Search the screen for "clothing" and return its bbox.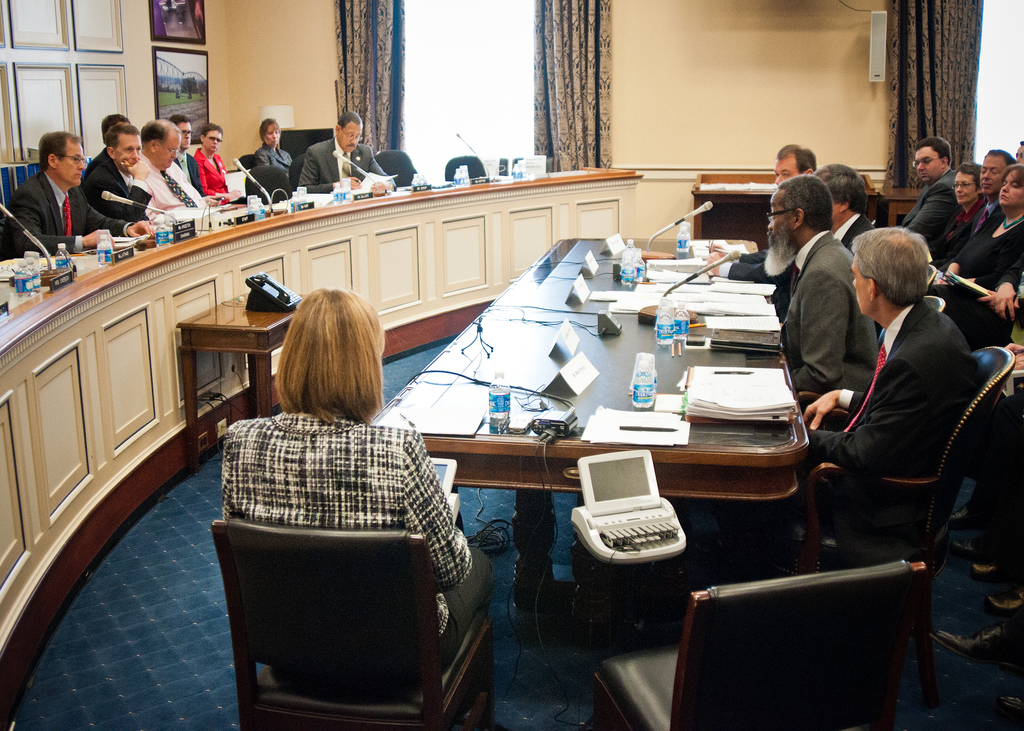
Found: {"x1": 246, "y1": 144, "x2": 294, "y2": 173}.
